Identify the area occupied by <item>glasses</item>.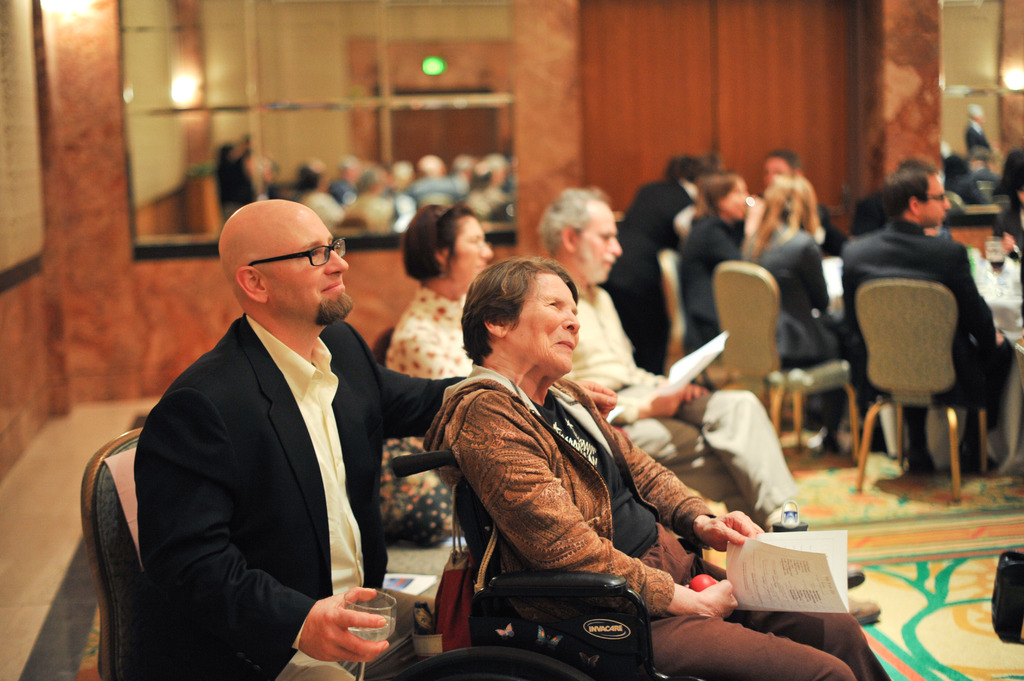
Area: x1=245, y1=237, x2=346, y2=270.
